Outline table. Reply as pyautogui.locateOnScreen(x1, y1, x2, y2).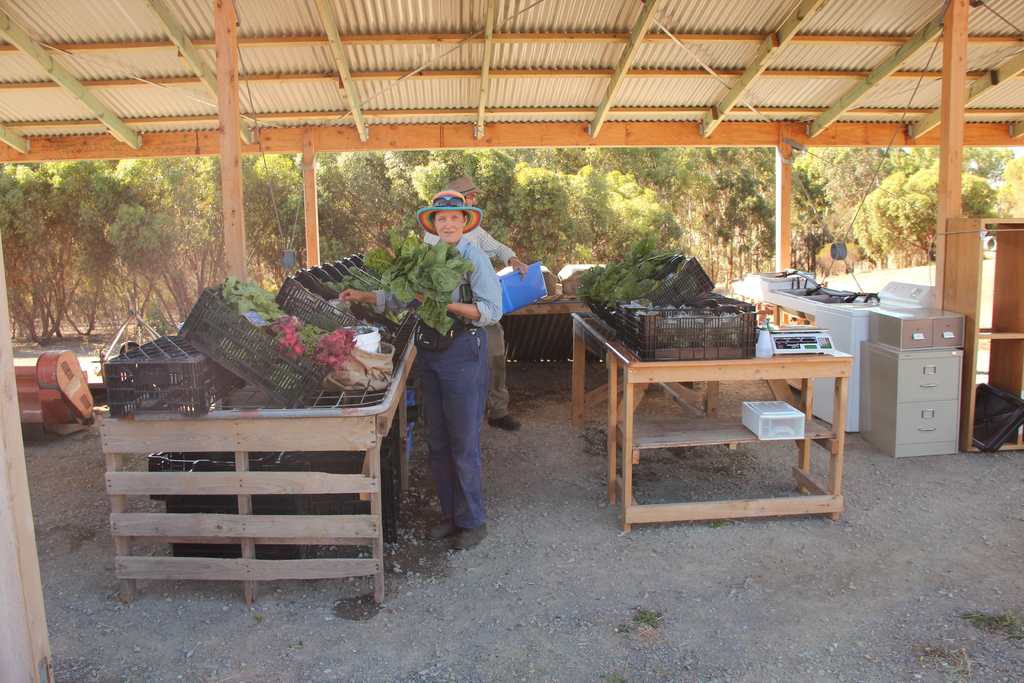
pyautogui.locateOnScreen(89, 314, 426, 604).
